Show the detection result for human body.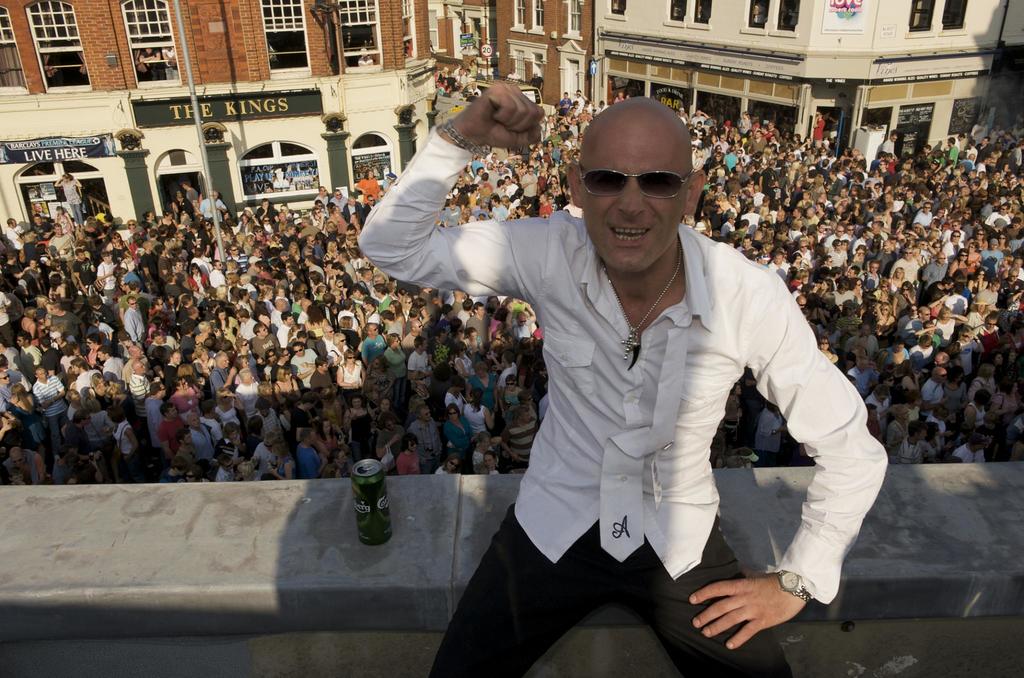
42:337:56:364.
